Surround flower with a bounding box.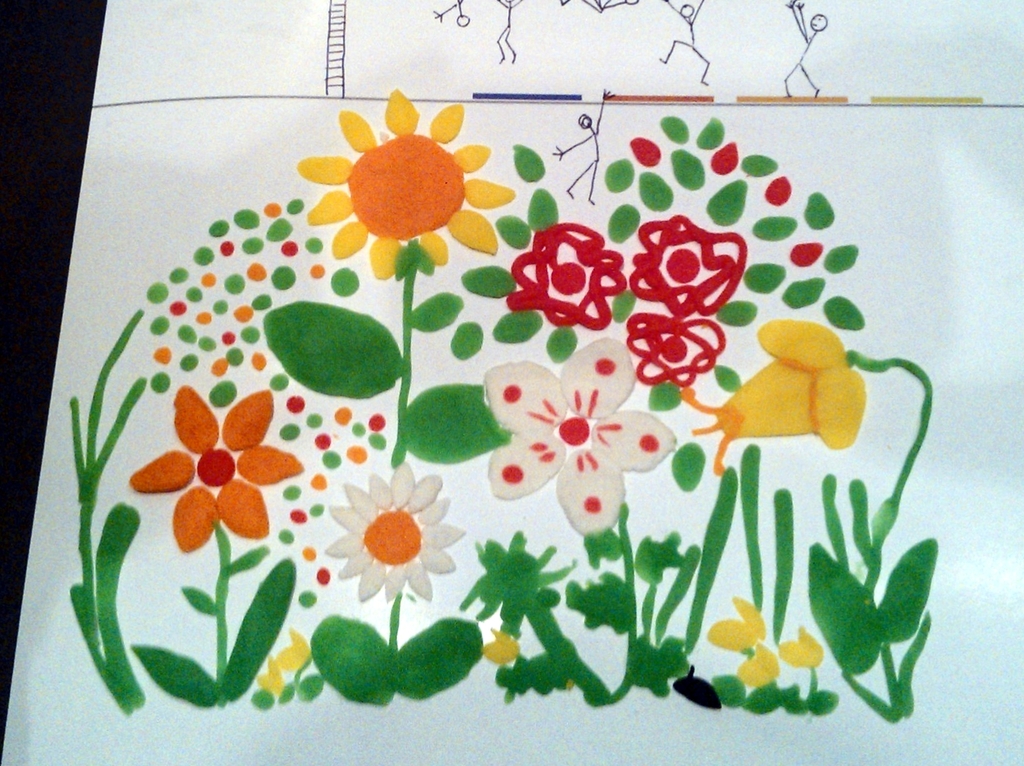
[x1=280, y1=628, x2=305, y2=667].
